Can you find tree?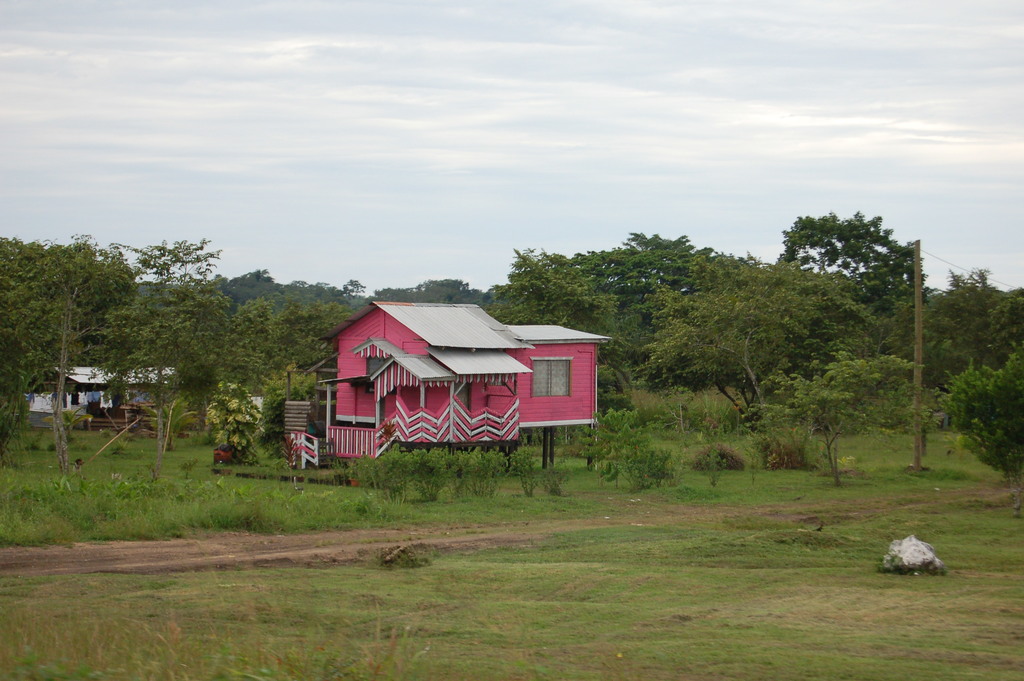
Yes, bounding box: 204,375,257,464.
